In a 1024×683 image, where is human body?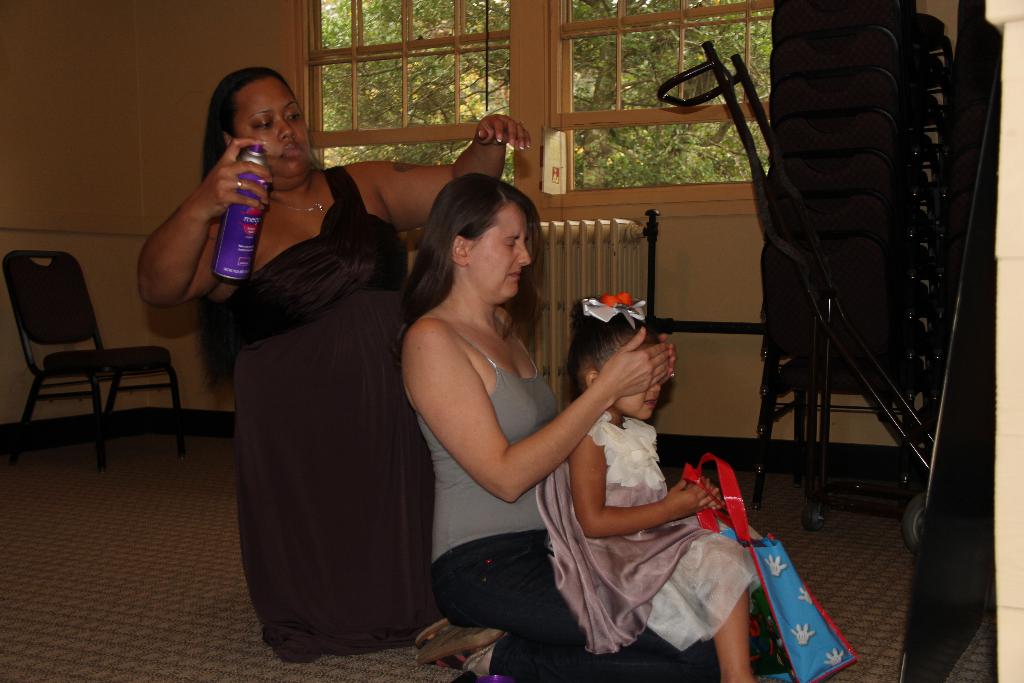
(561,412,776,682).
